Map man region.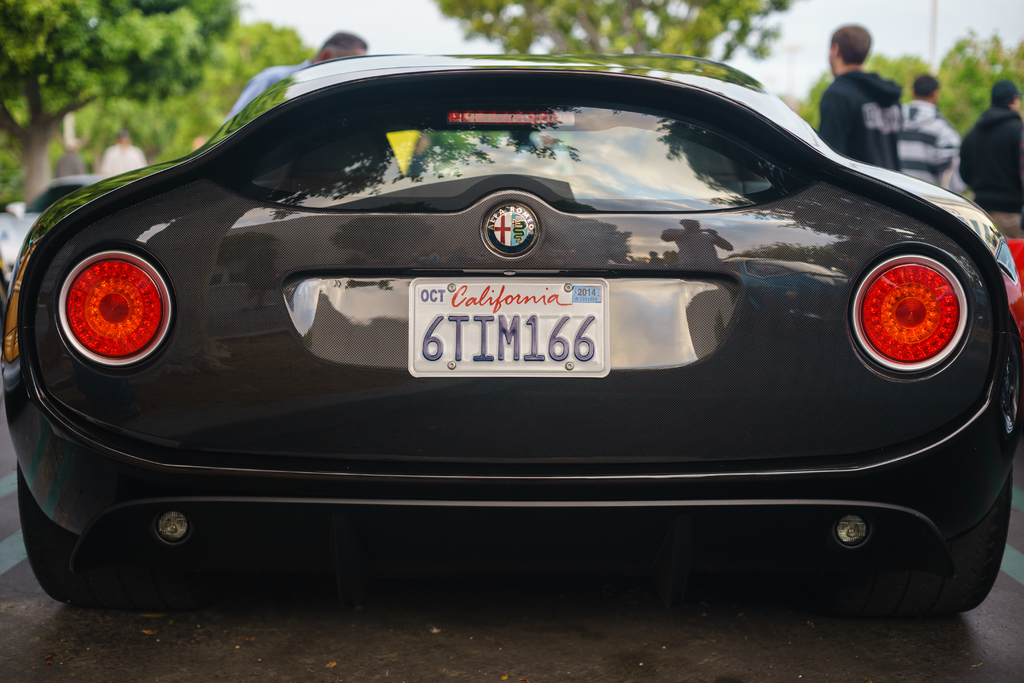
Mapped to <box>819,22,902,172</box>.
